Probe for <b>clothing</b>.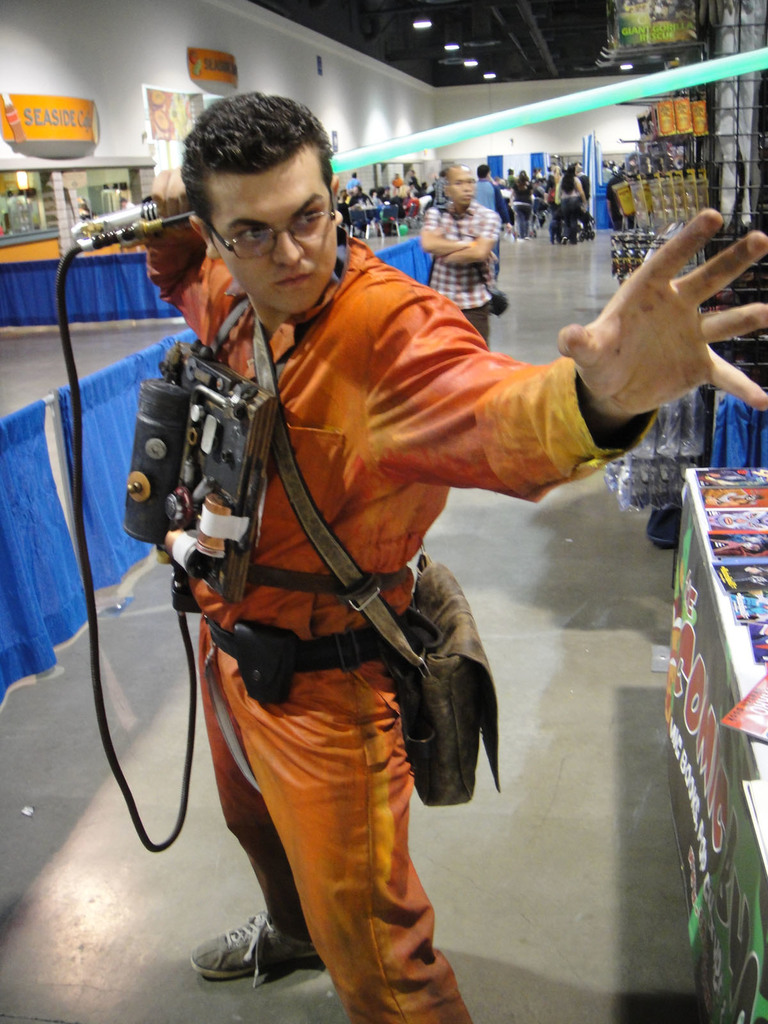
Probe result: 578/175/587/207.
